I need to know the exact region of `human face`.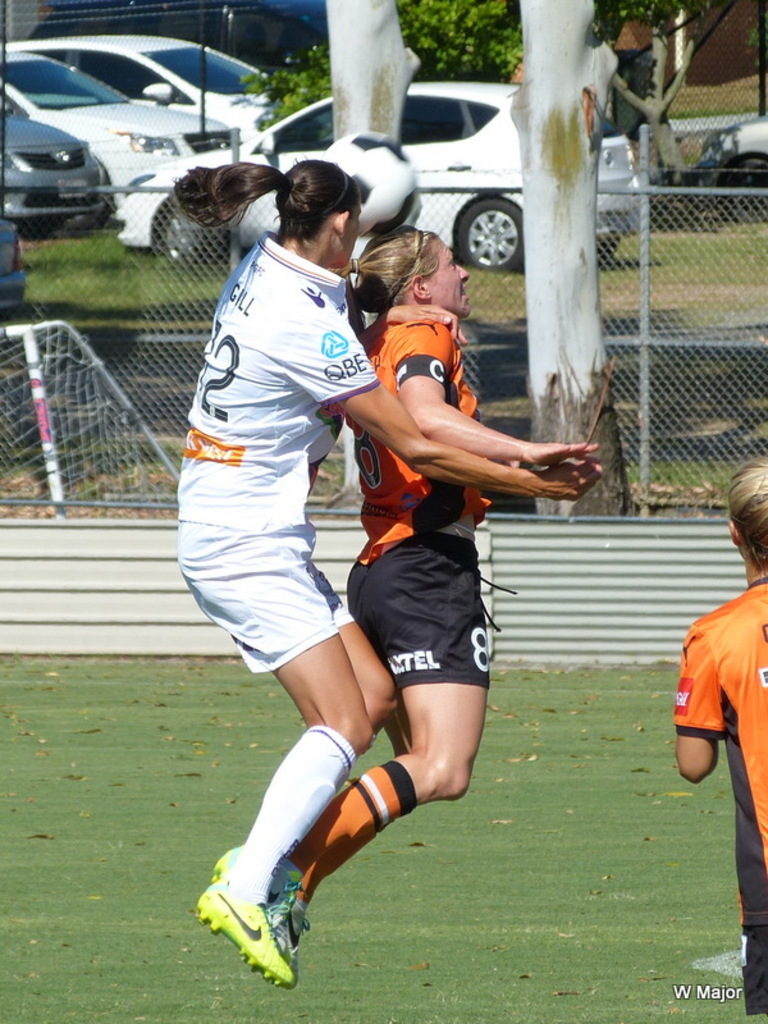
Region: pyautogui.locateOnScreen(348, 207, 362, 265).
